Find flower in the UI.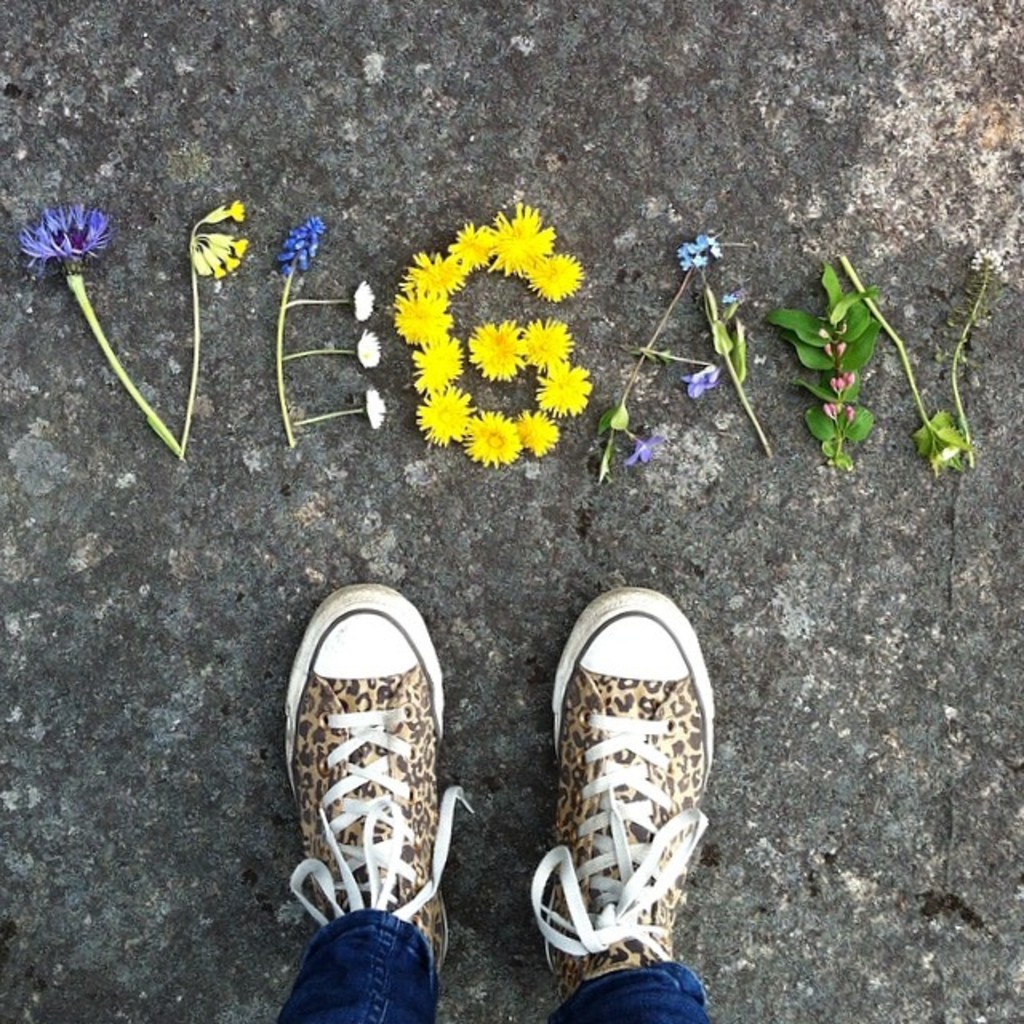
UI element at Rect(413, 339, 462, 384).
